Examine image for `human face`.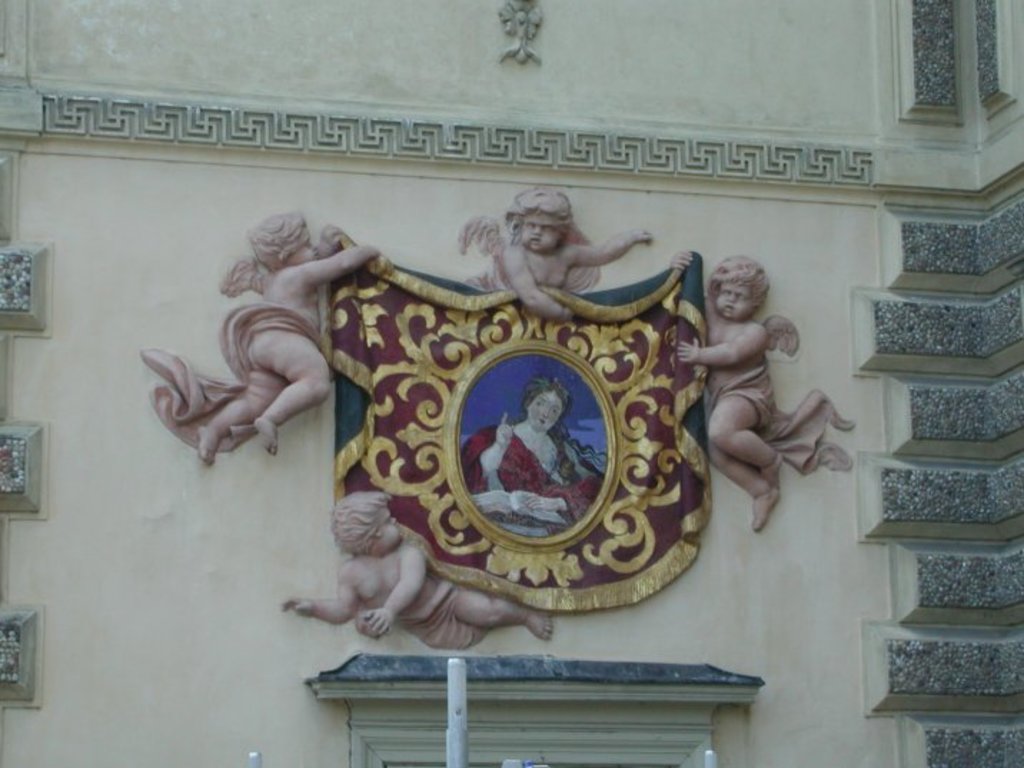
Examination result: [left=714, top=282, right=752, bottom=317].
